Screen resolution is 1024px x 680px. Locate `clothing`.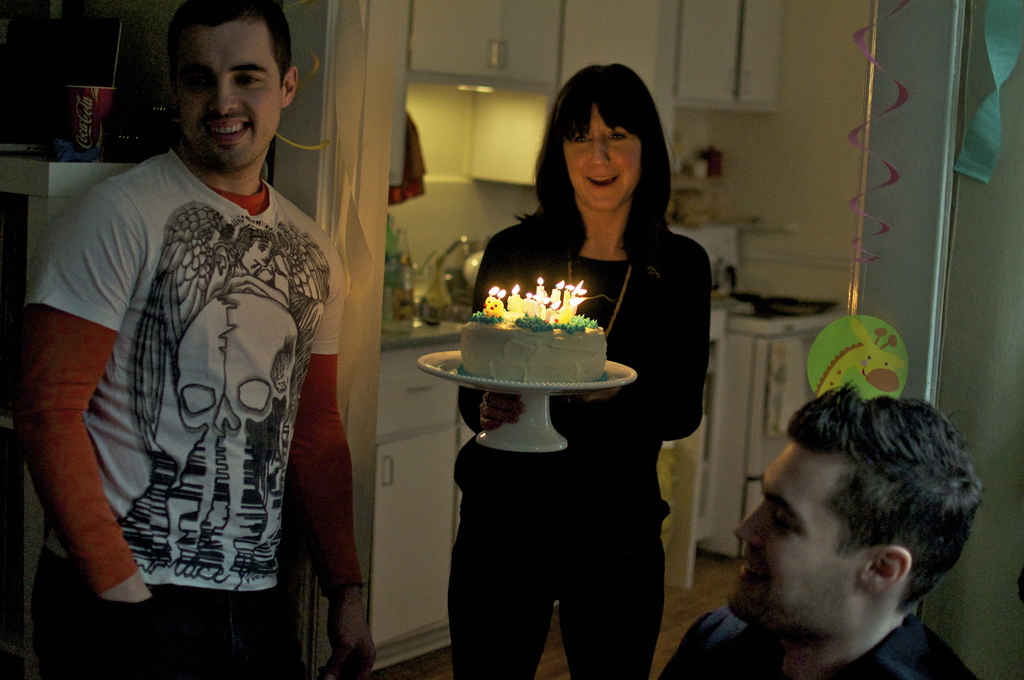
x1=652, y1=603, x2=980, y2=679.
